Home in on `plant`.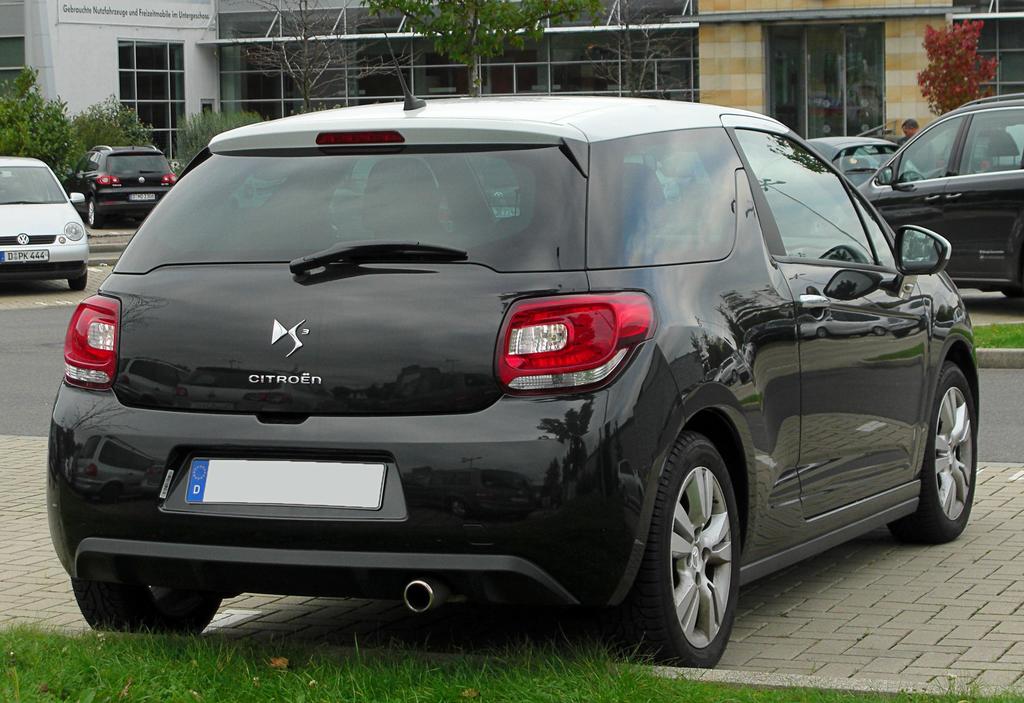
Homed in at bbox=[76, 83, 163, 152].
